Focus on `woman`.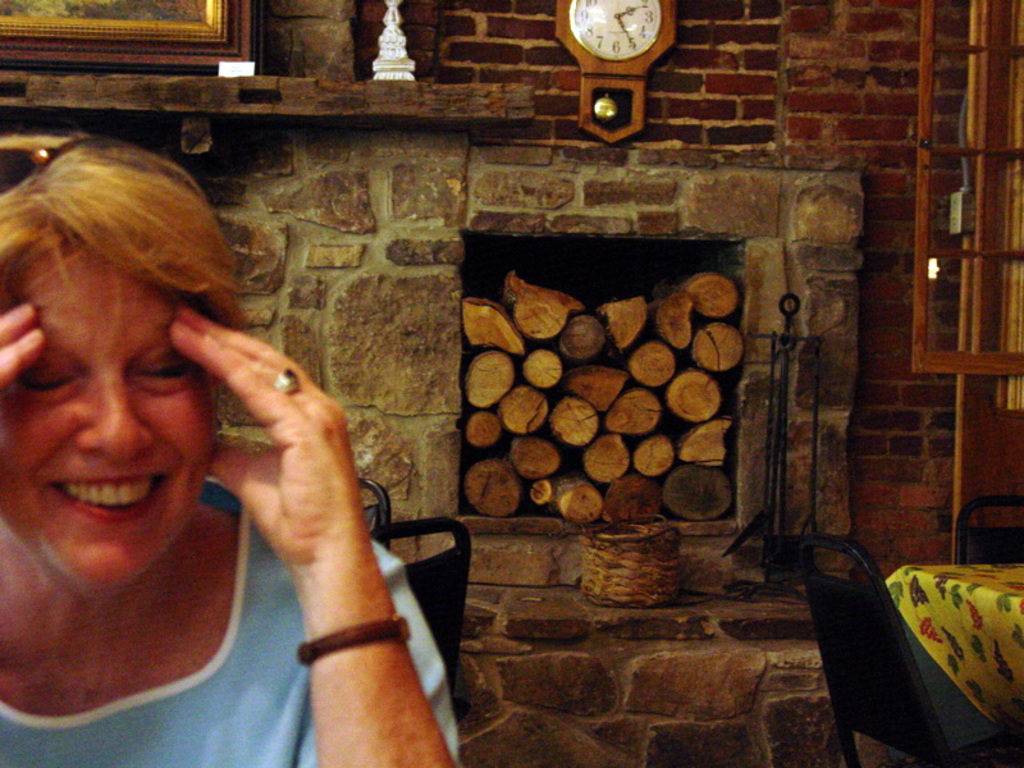
Focused at rect(1, 124, 485, 767).
